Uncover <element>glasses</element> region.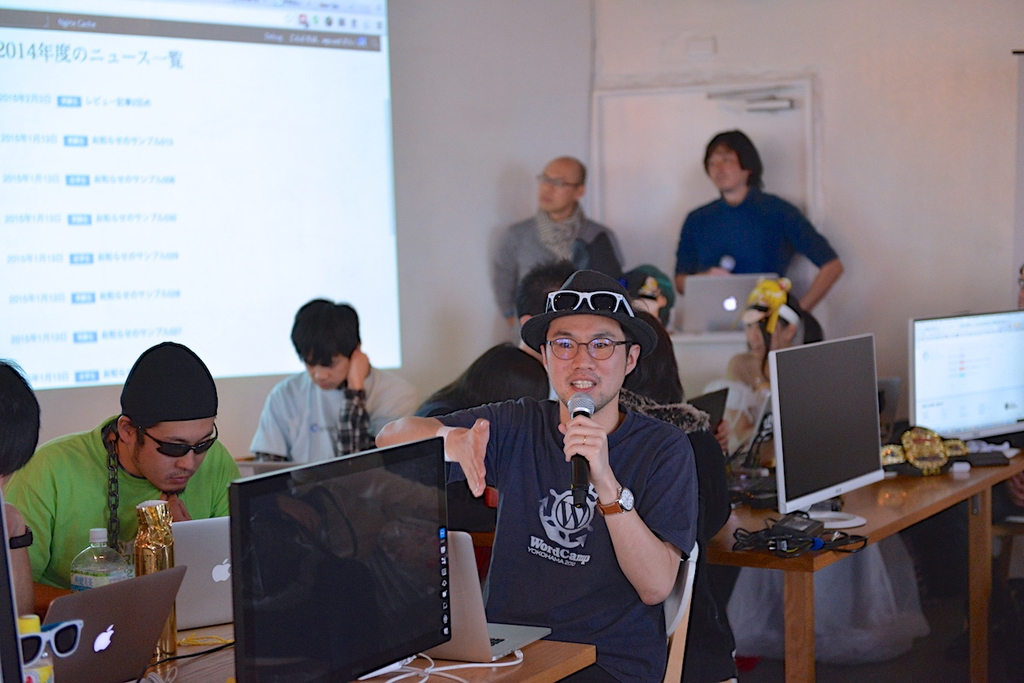
Uncovered: bbox(536, 174, 582, 190).
